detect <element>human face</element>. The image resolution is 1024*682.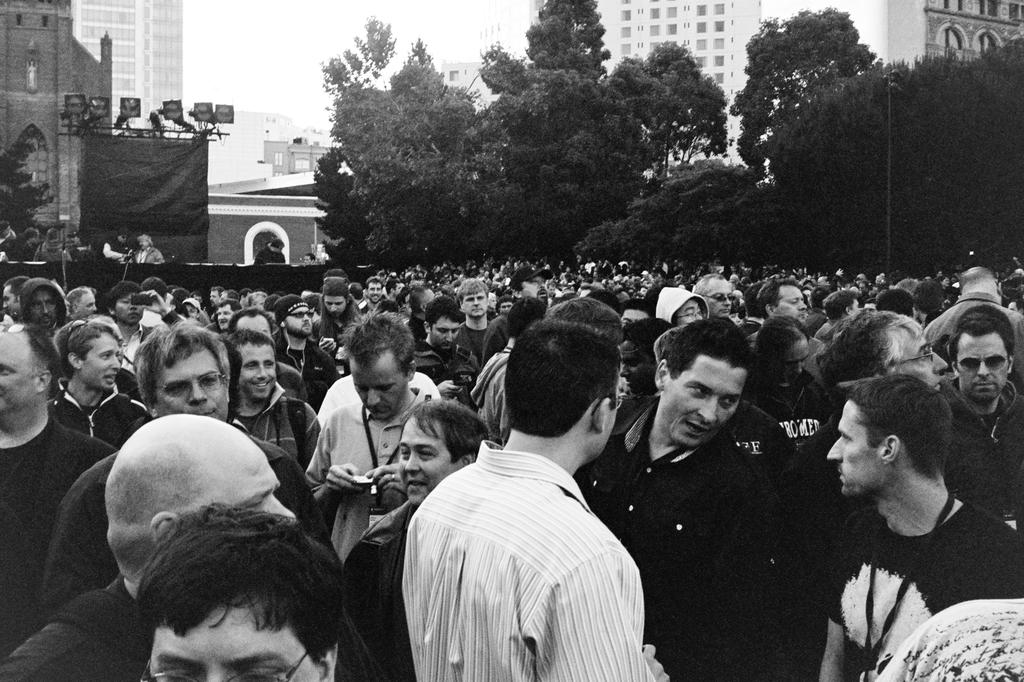
box(433, 316, 462, 347).
